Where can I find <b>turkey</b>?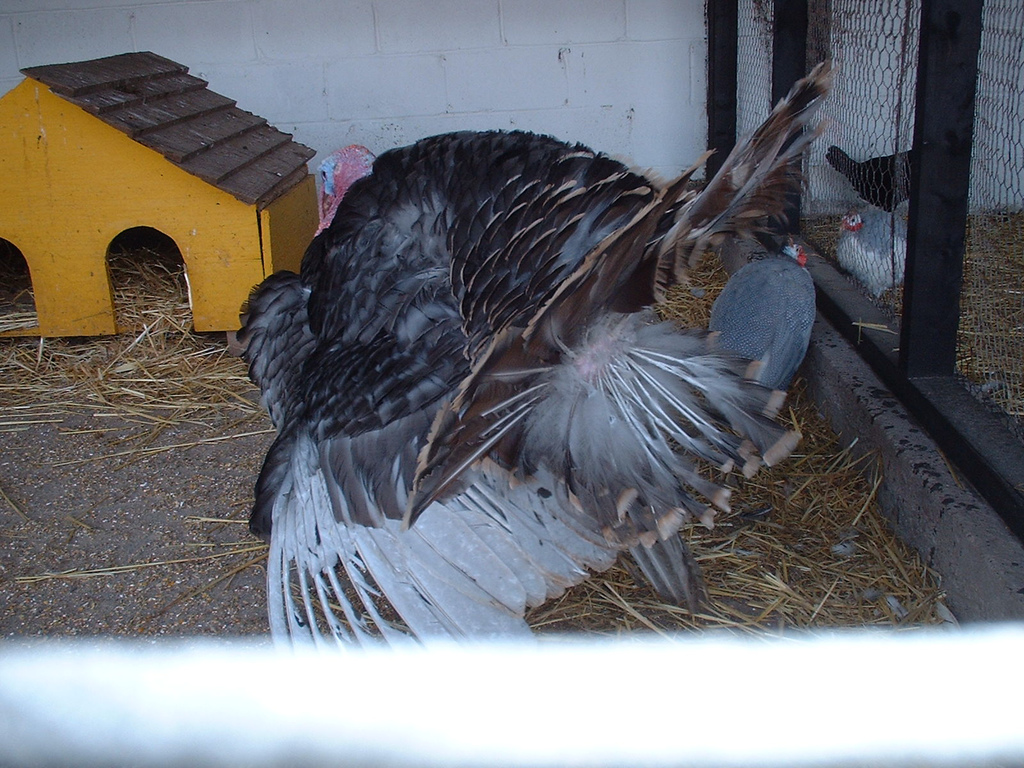
You can find it at pyautogui.locateOnScreen(830, 198, 908, 295).
